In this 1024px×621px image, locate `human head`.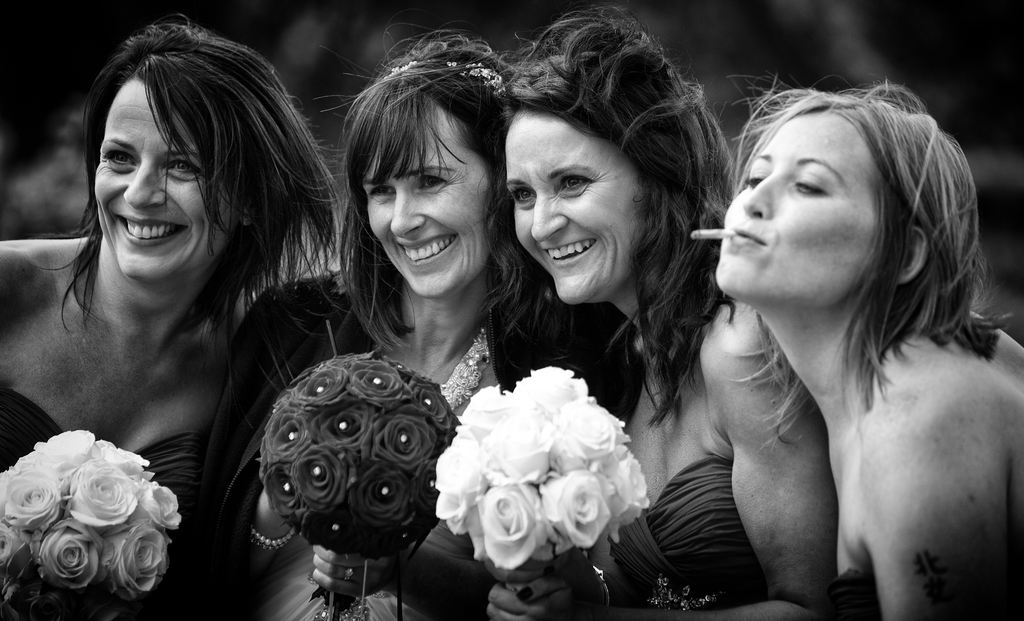
Bounding box: 333:24:515:302.
